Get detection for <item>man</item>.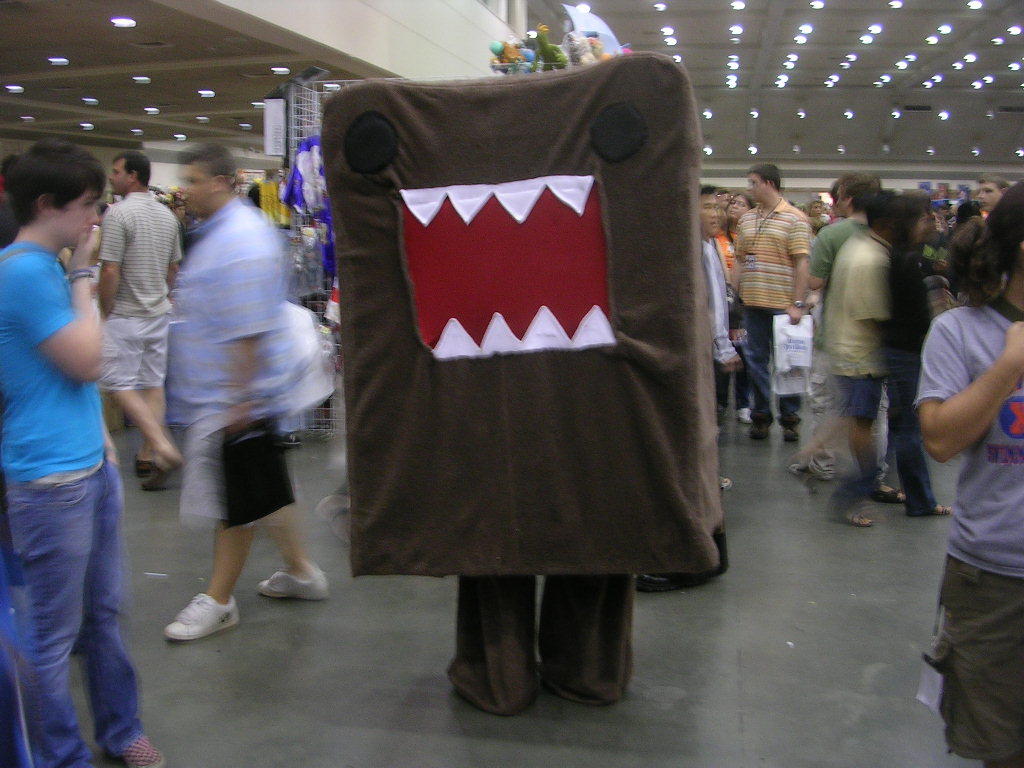
Detection: (977, 181, 1005, 224).
